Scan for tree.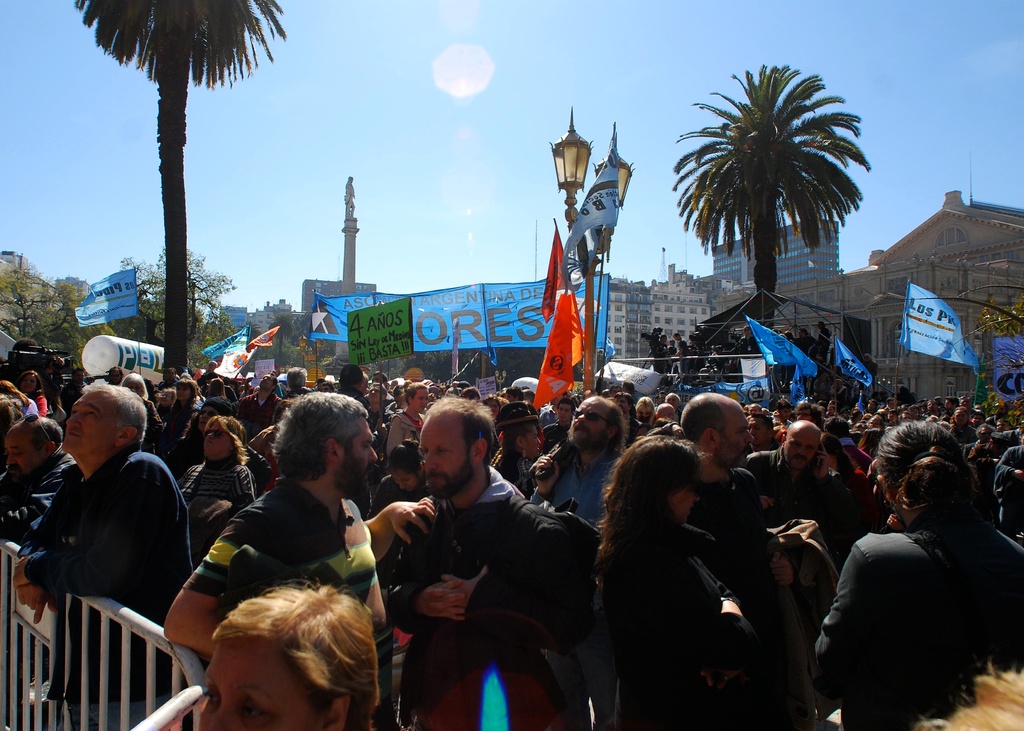
Scan result: (x1=239, y1=317, x2=268, y2=383).
